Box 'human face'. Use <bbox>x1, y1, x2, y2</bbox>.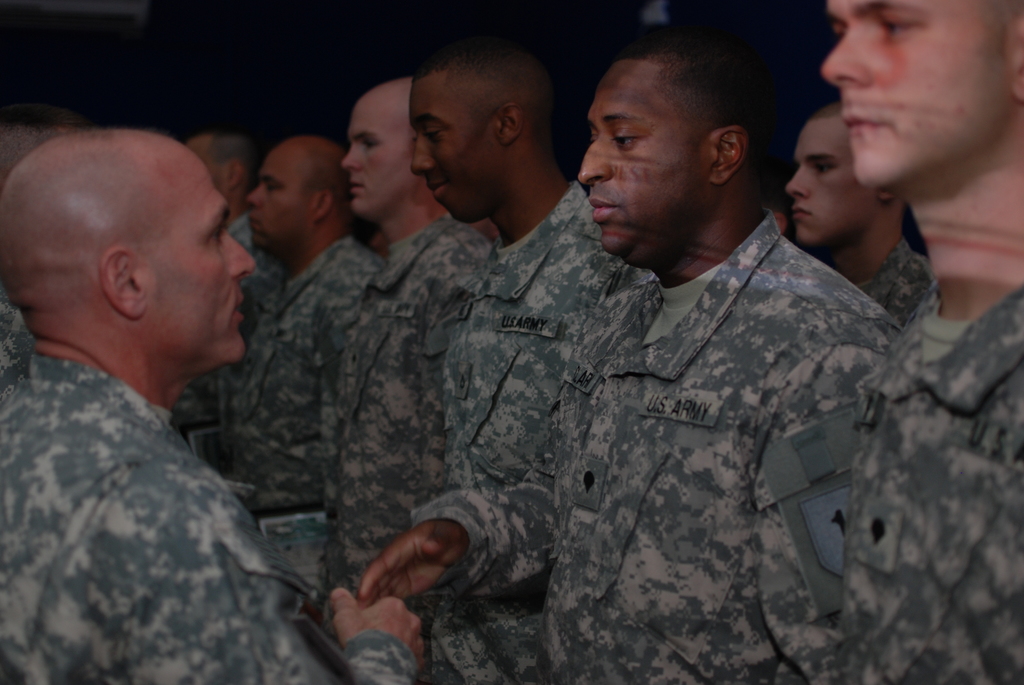
<bbox>159, 150, 254, 358</bbox>.
